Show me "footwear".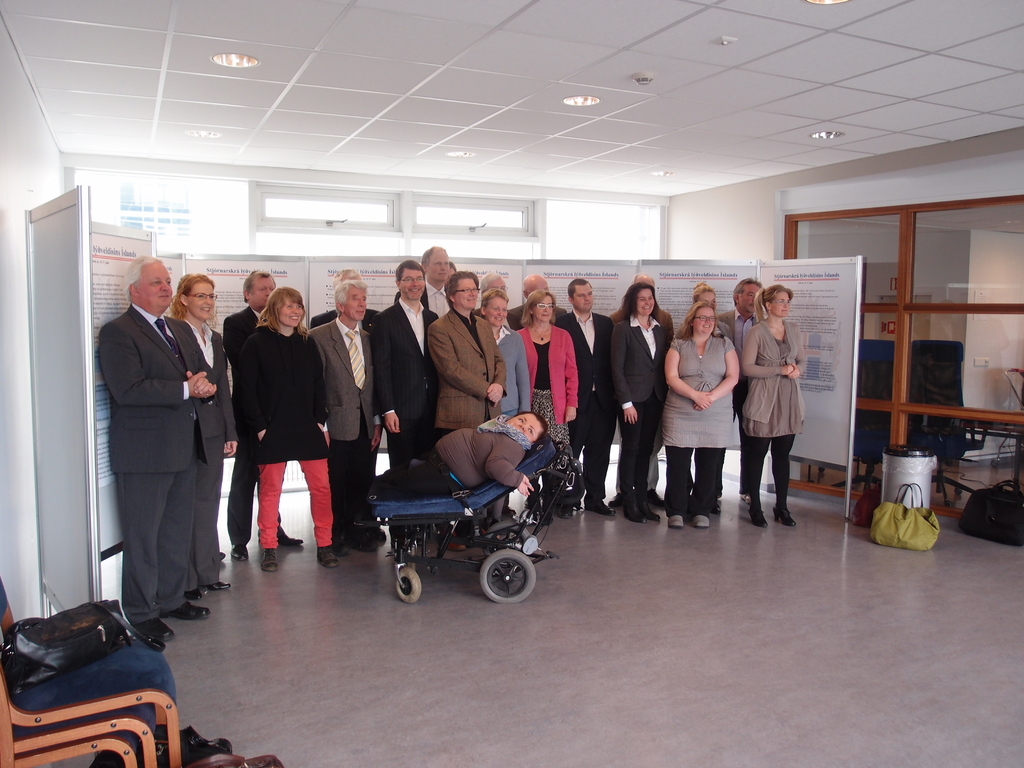
"footwear" is here: bbox(164, 600, 210, 618).
